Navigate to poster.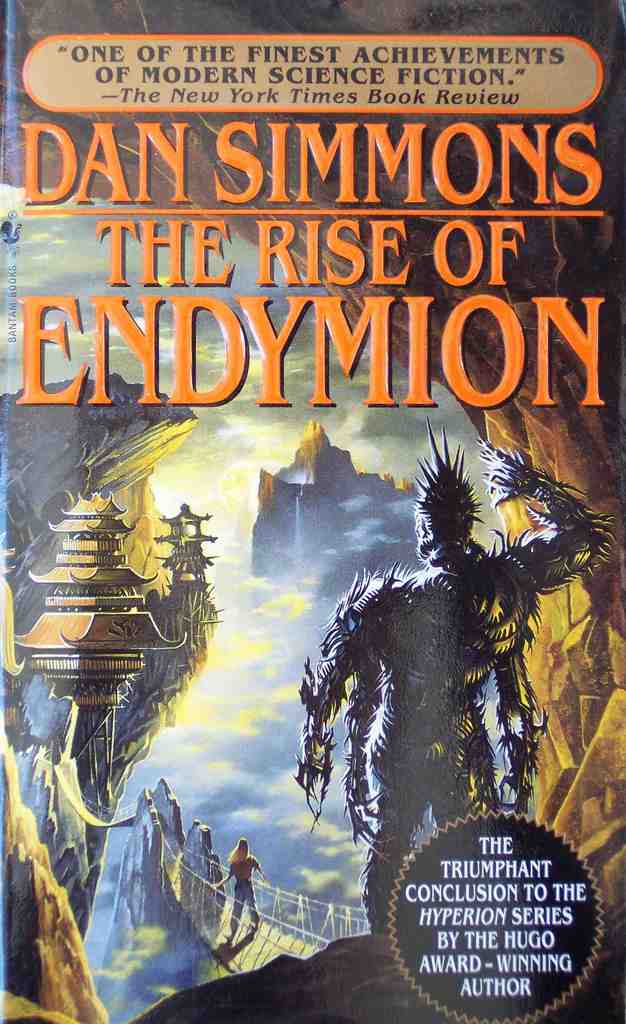
Navigation target: bbox(0, 0, 625, 1023).
